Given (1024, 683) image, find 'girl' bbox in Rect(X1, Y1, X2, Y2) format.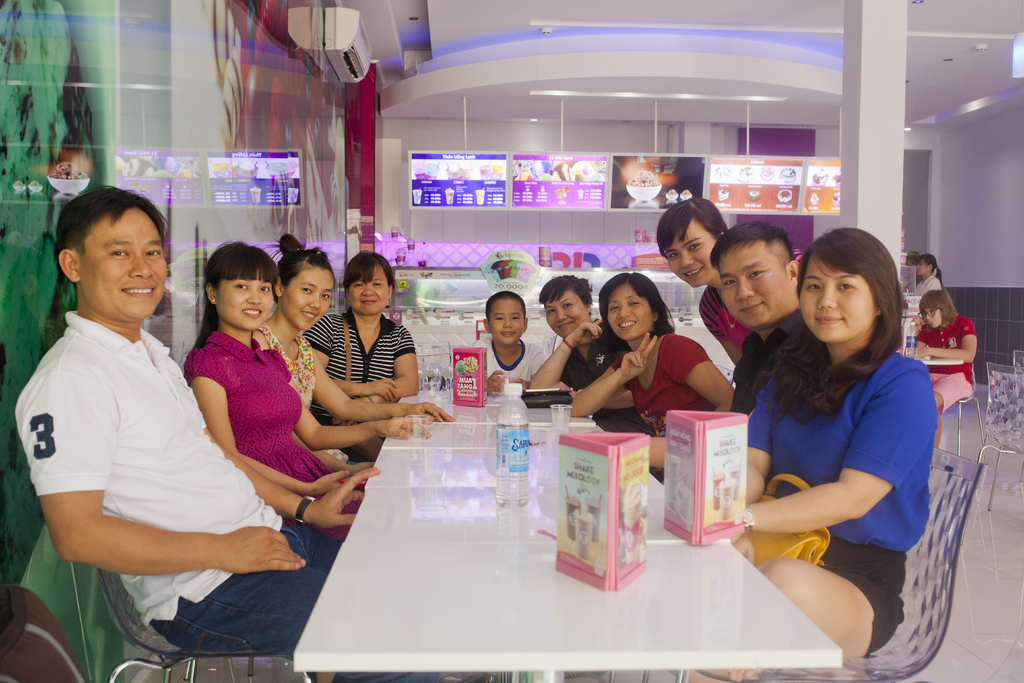
Rect(721, 227, 939, 682).
